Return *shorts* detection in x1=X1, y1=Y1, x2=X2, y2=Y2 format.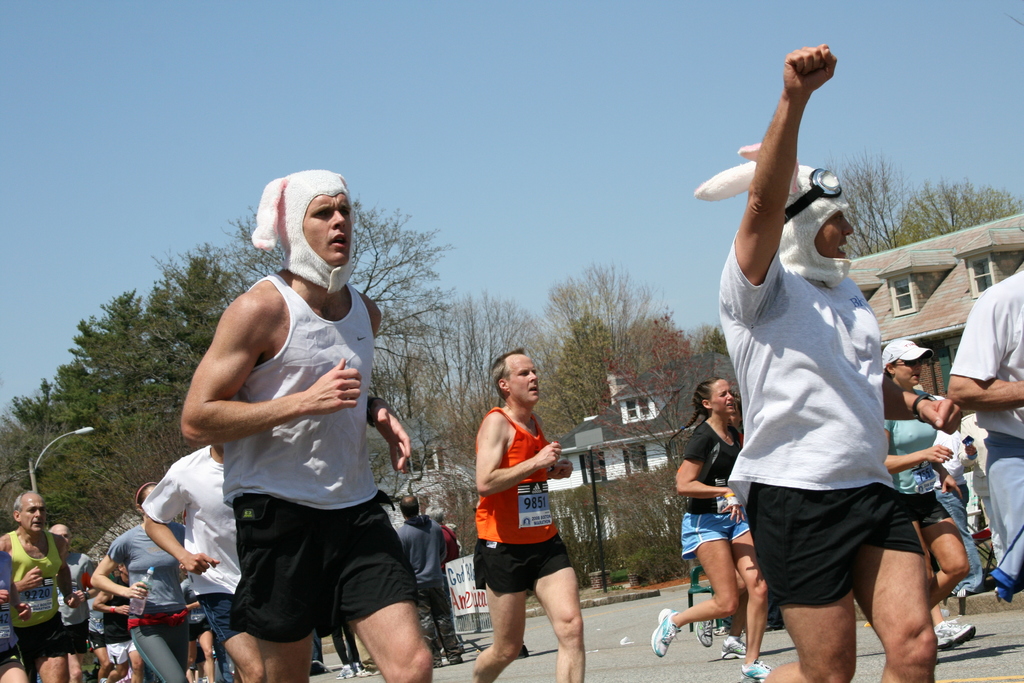
x1=192, y1=611, x2=212, y2=633.
